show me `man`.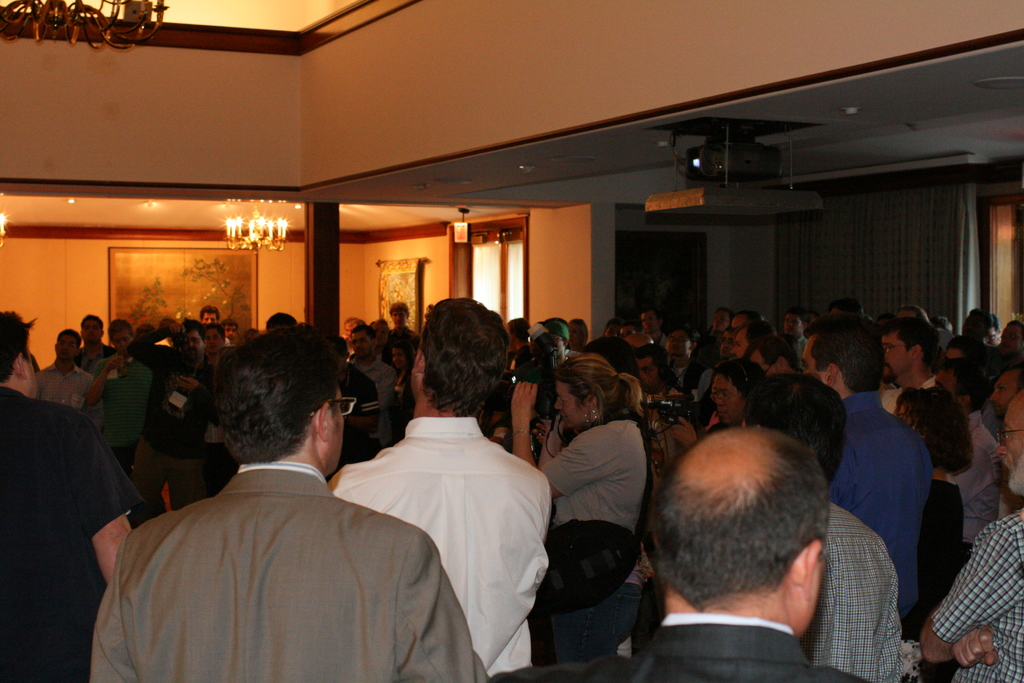
`man` is here: (left=76, top=314, right=122, bottom=373).
